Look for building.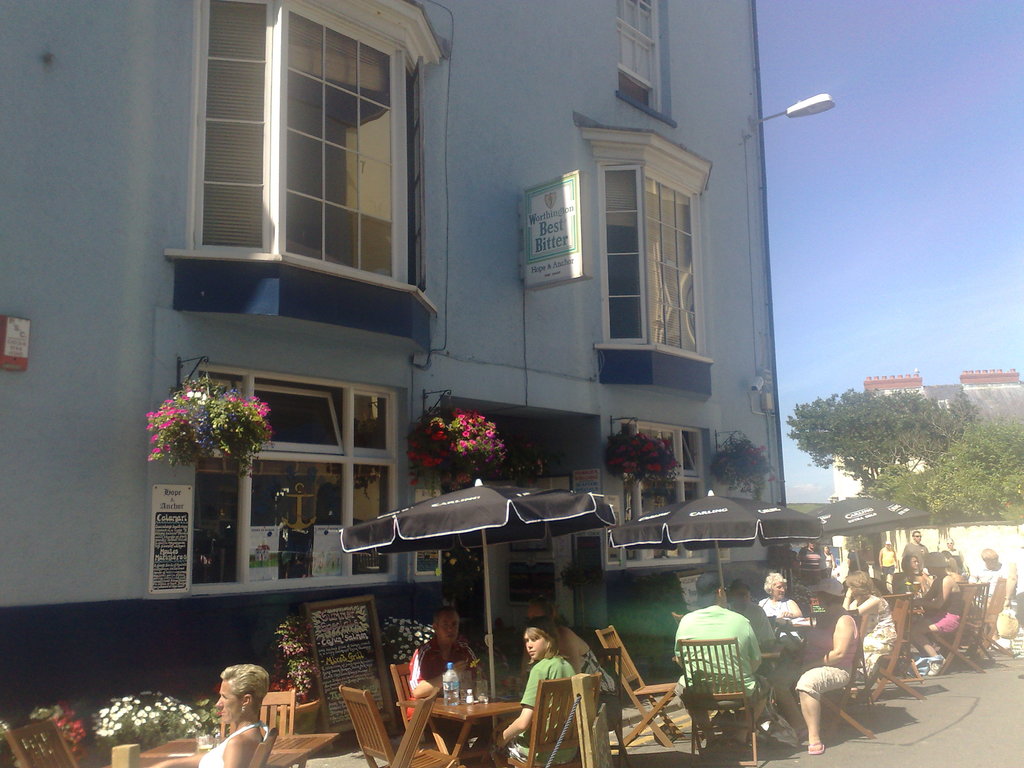
Found: bbox=[1, 0, 783, 723].
